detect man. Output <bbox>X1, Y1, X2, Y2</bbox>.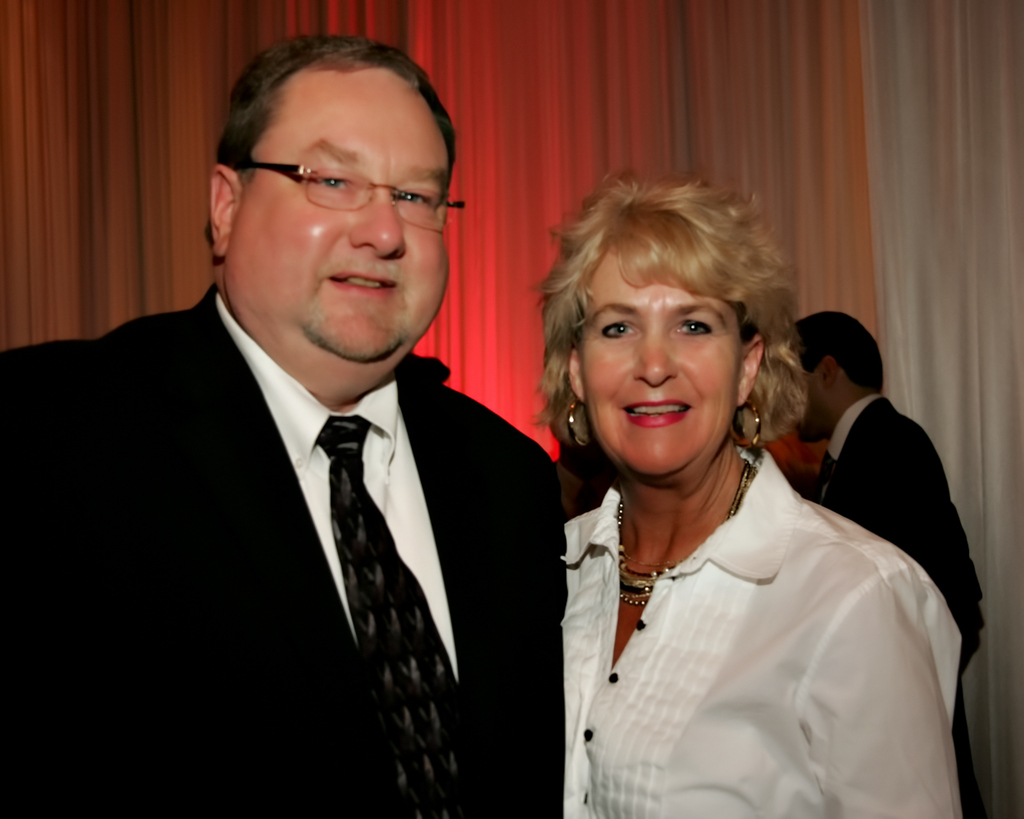
<bbox>25, 68, 585, 799</bbox>.
